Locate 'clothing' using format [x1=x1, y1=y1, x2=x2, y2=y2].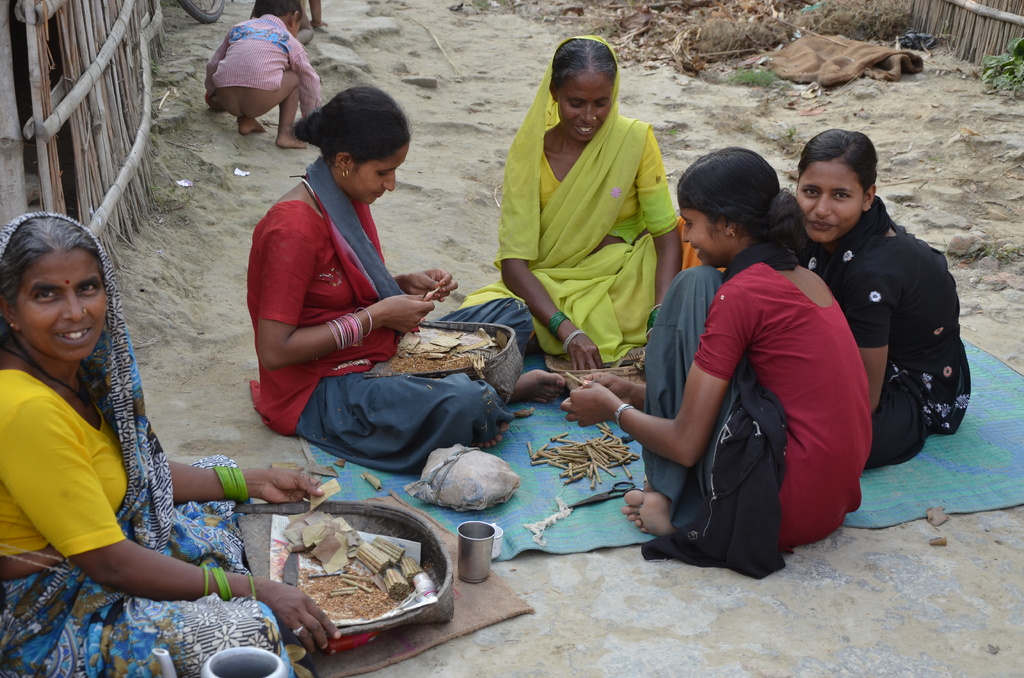
[x1=205, y1=13, x2=322, y2=115].
